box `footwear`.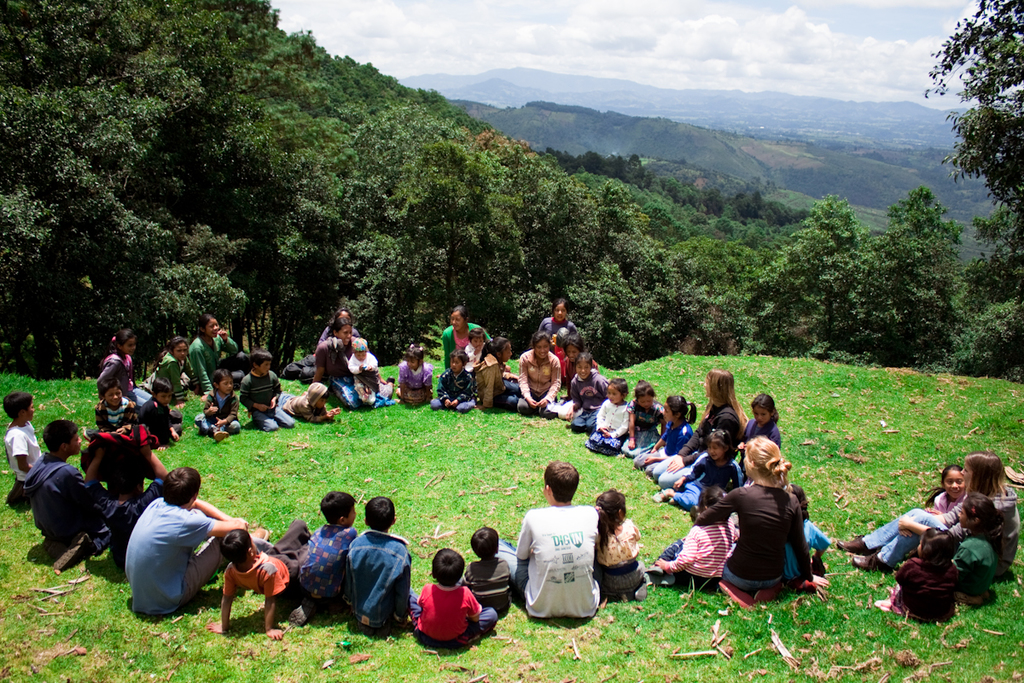
l=646, t=573, r=676, b=588.
